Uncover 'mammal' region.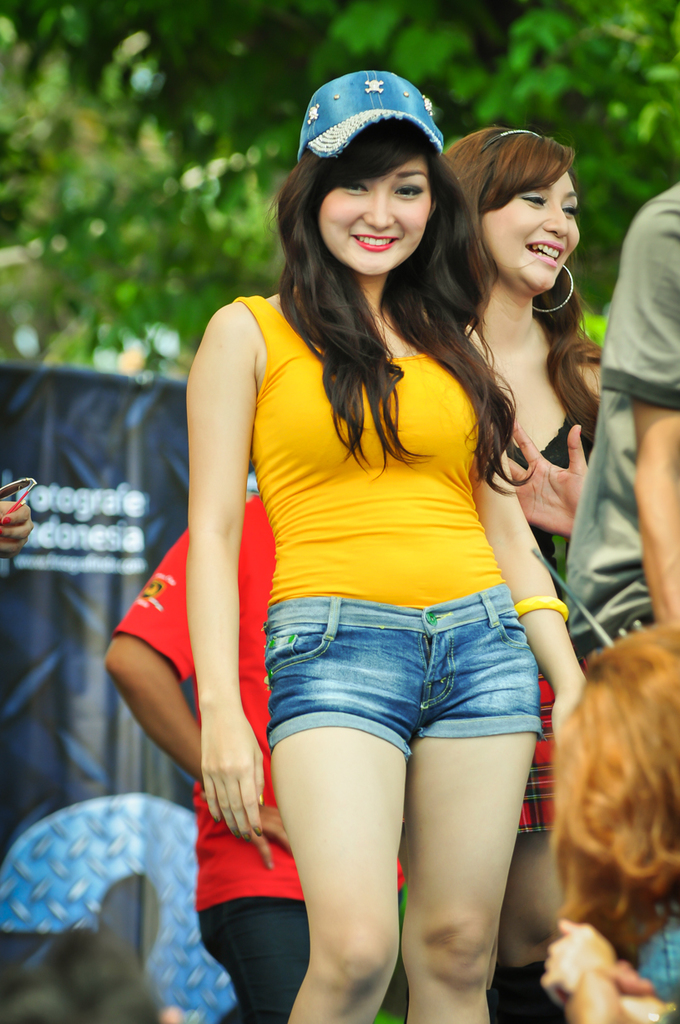
Uncovered: (444,125,612,1013).
